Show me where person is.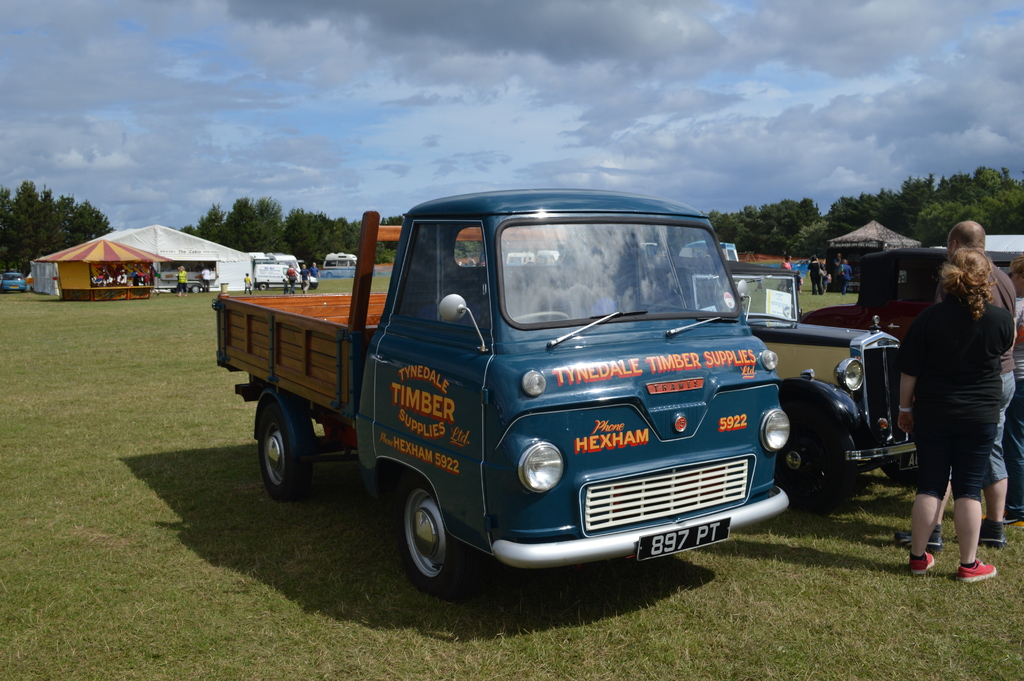
person is at 192 265 211 294.
